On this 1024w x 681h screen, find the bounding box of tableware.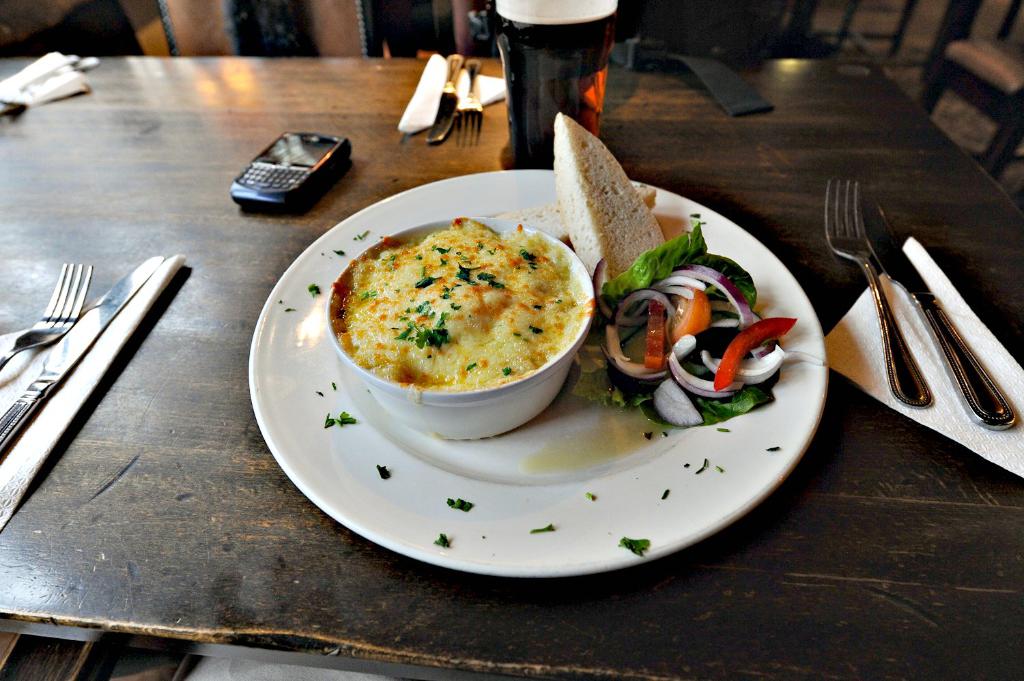
Bounding box: (x1=823, y1=177, x2=939, y2=426).
